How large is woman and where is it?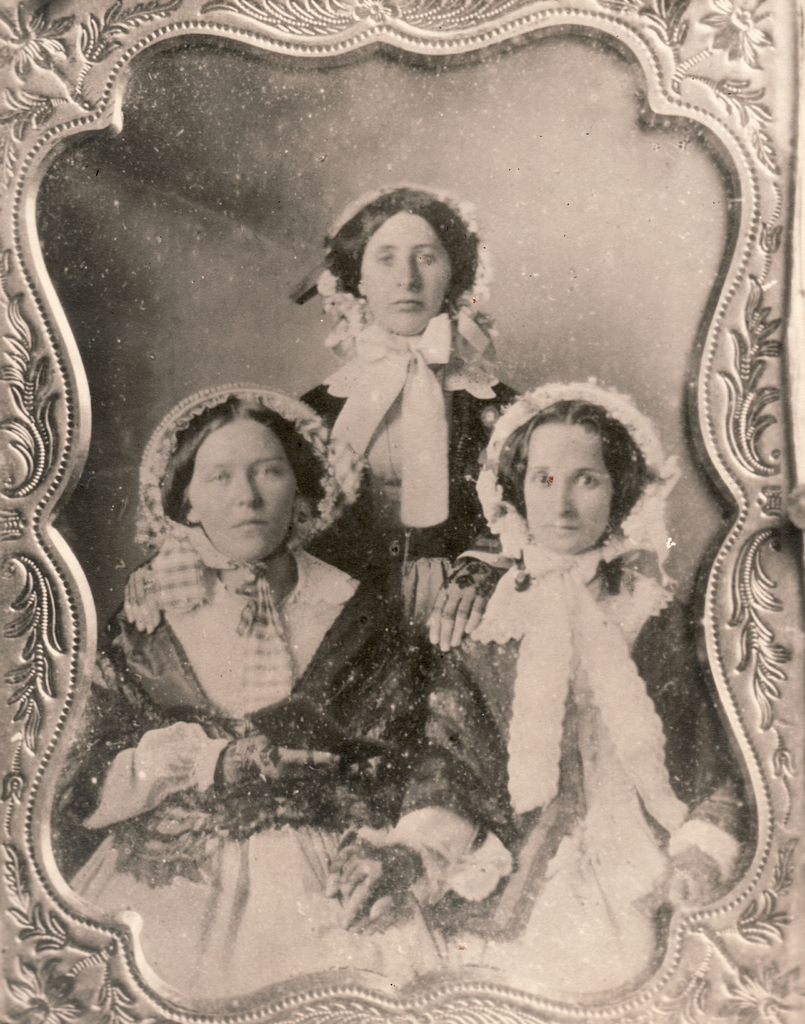
Bounding box: (left=123, top=182, right=574, bottom=673).
